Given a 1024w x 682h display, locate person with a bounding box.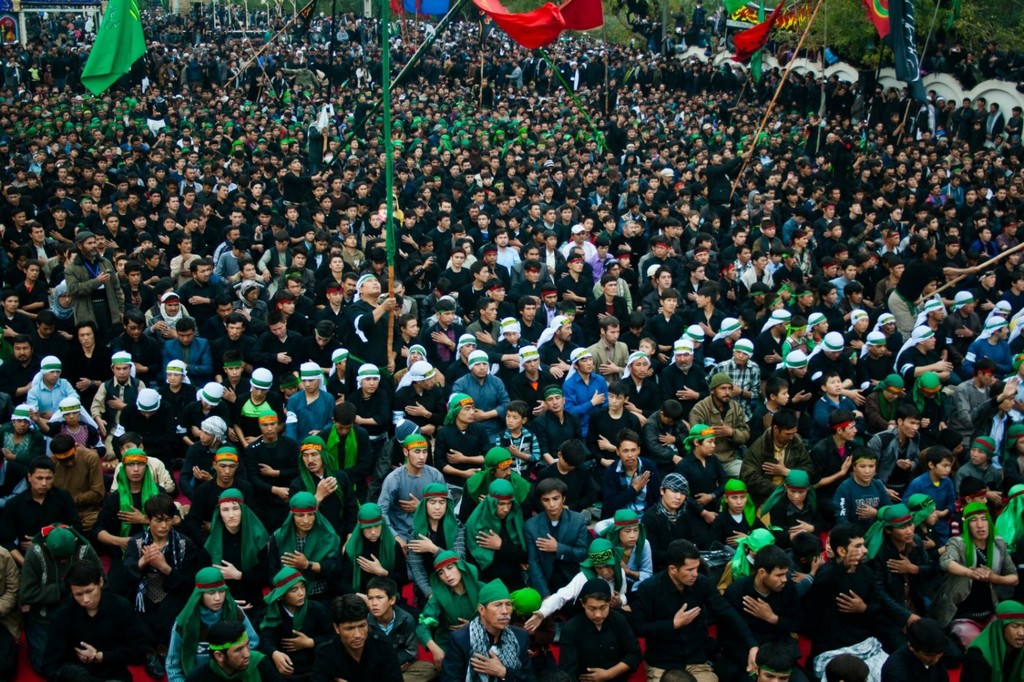
Located: (left=165, top=568, right=267, bottom=681).
